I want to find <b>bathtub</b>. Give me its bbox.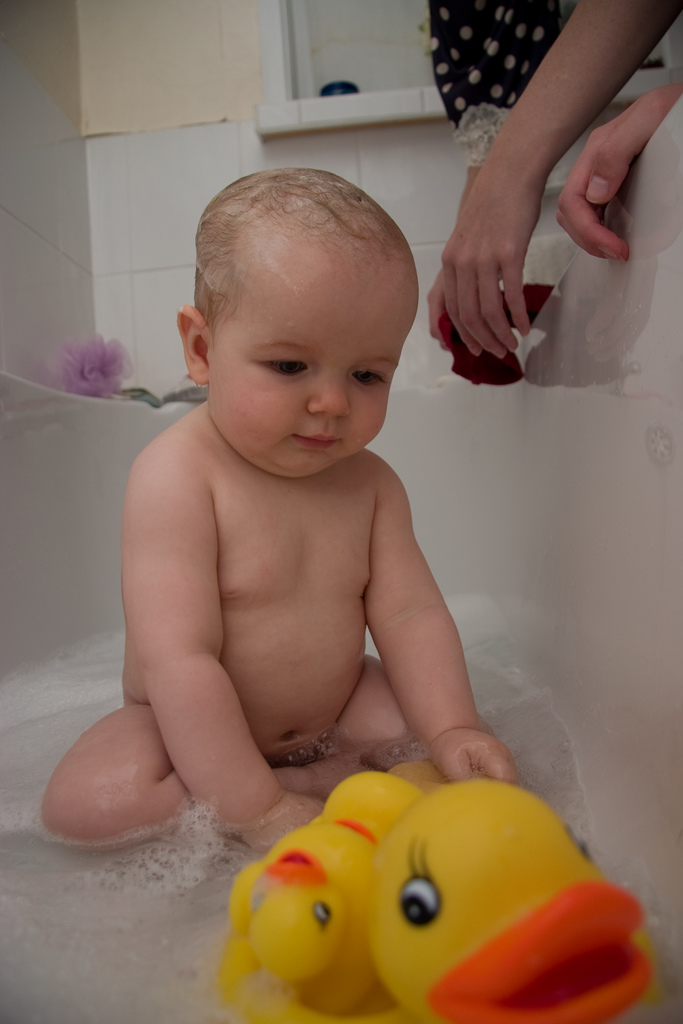
[left=0, top=378, right=682, bottom=1023].
